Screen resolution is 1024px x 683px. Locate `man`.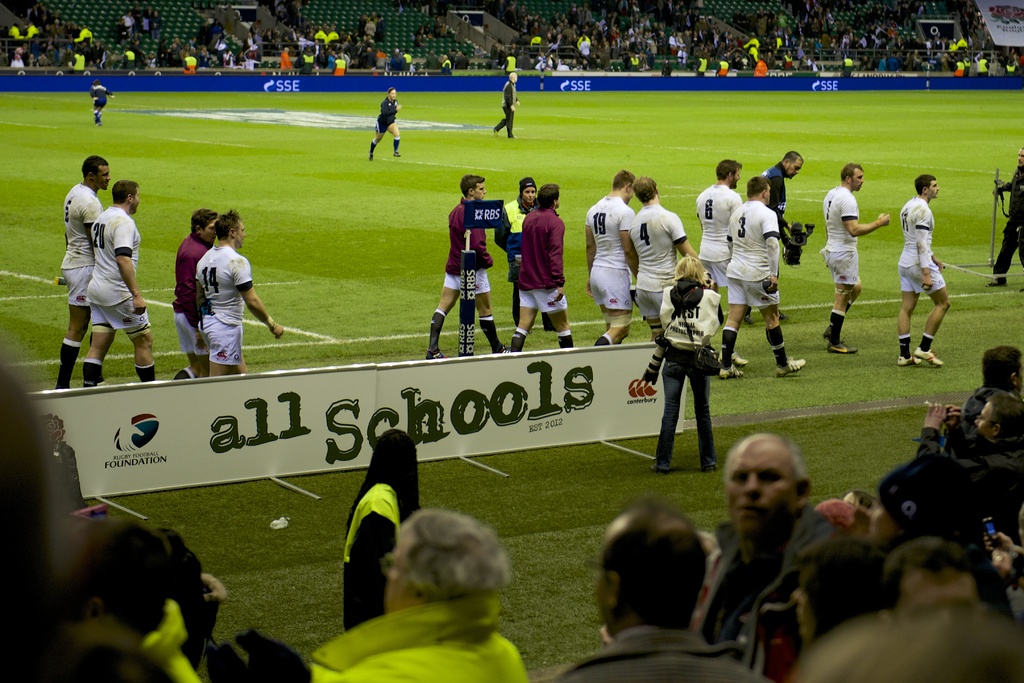
x1=896 y1=169 x2=947 y2=372.
